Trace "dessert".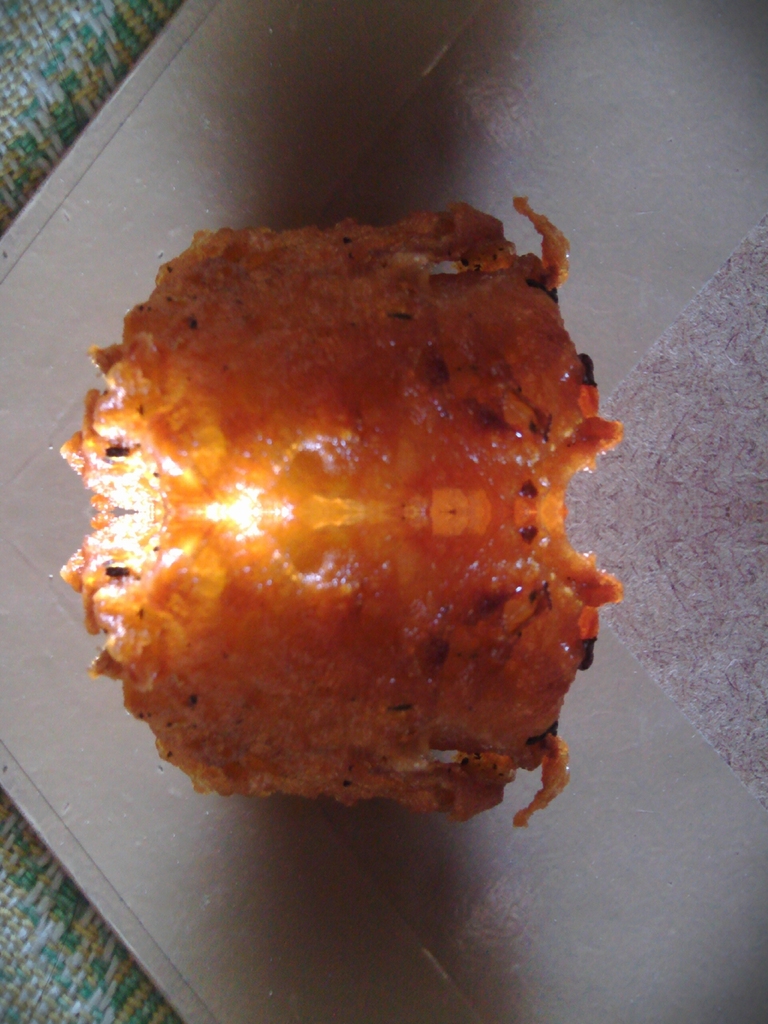
Traced to bbox=(55, 216, 632, 829).
